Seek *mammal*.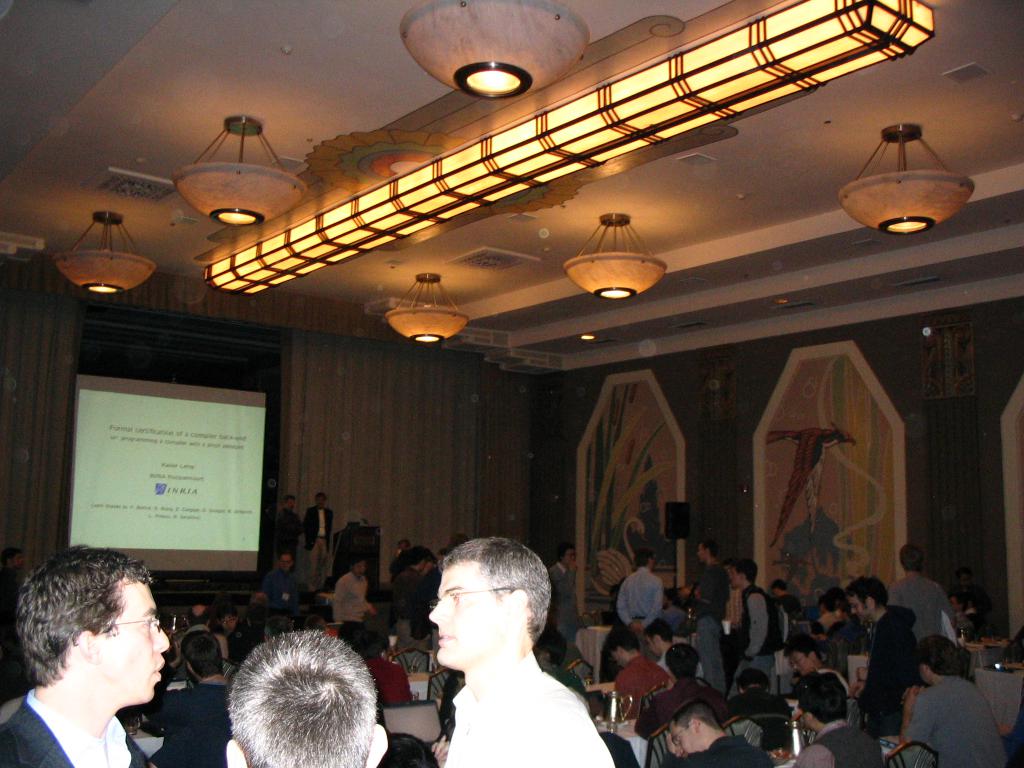
[left=220, top=603, right=257, bottom=661].
